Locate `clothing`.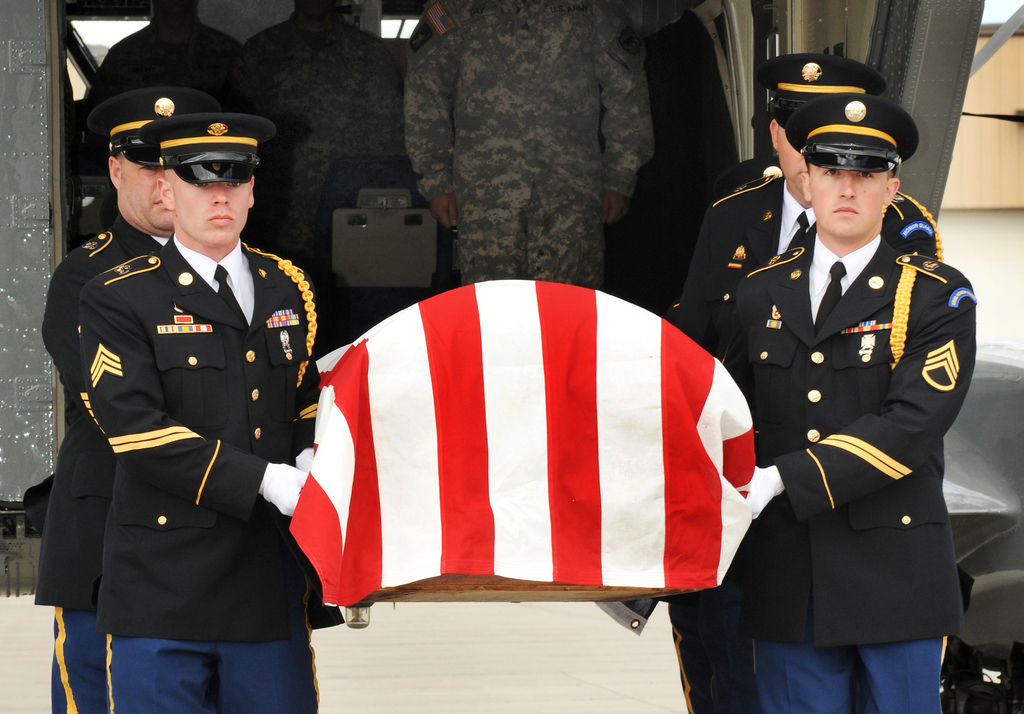
Bounding box: select_region(403, 0, 685, 285).
